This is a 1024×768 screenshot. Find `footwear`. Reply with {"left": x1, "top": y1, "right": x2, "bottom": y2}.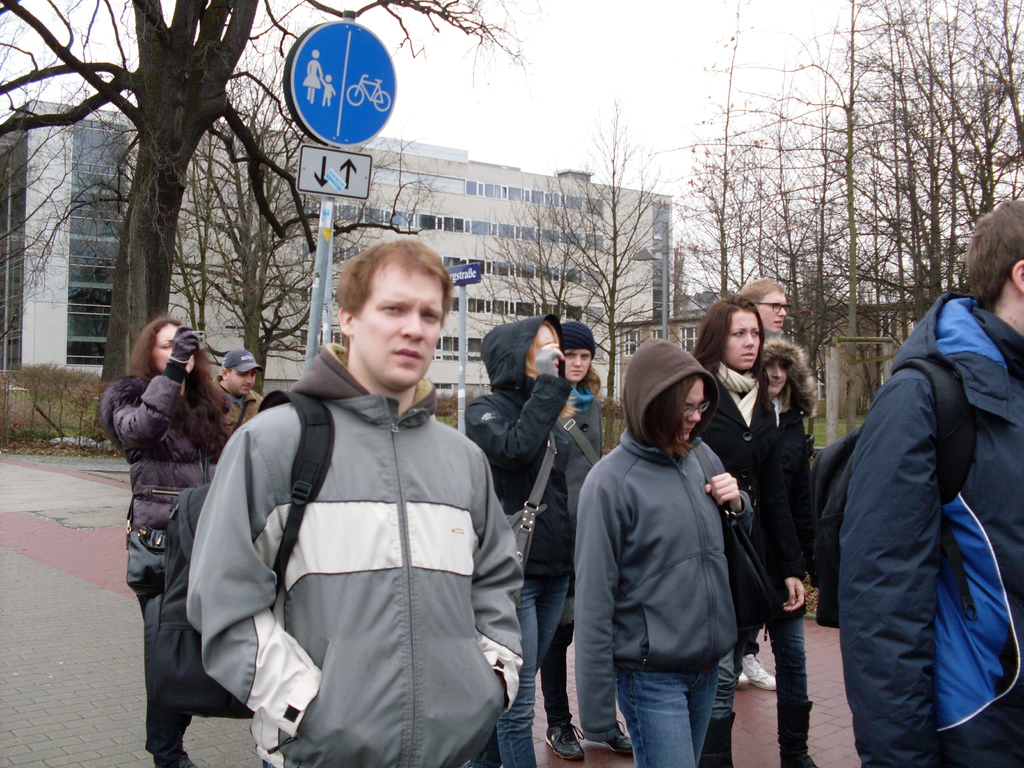
{"left": 703, "top": 717, "right": 736, "bottom": 767}.
